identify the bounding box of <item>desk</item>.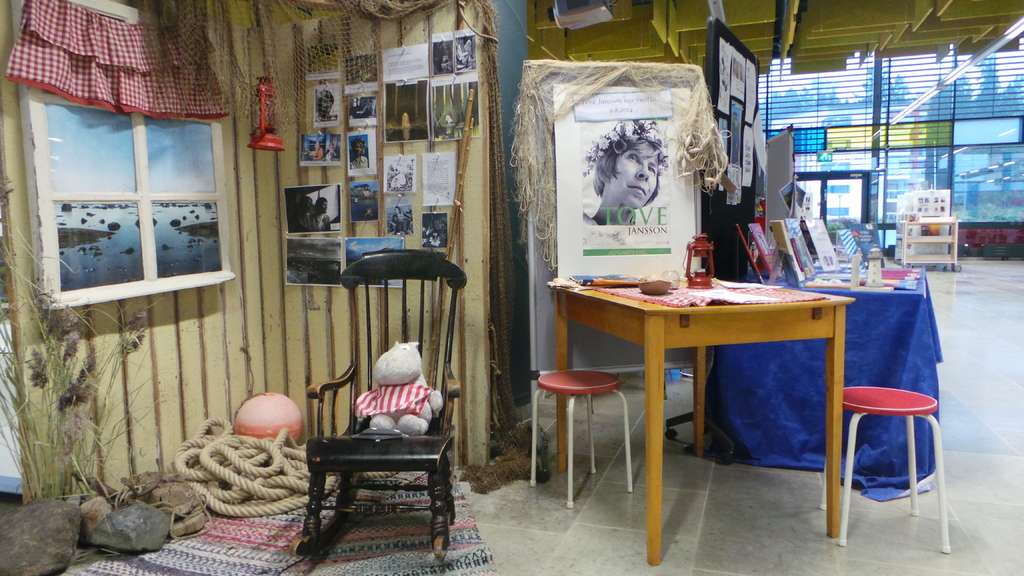
568:253:851:531.
